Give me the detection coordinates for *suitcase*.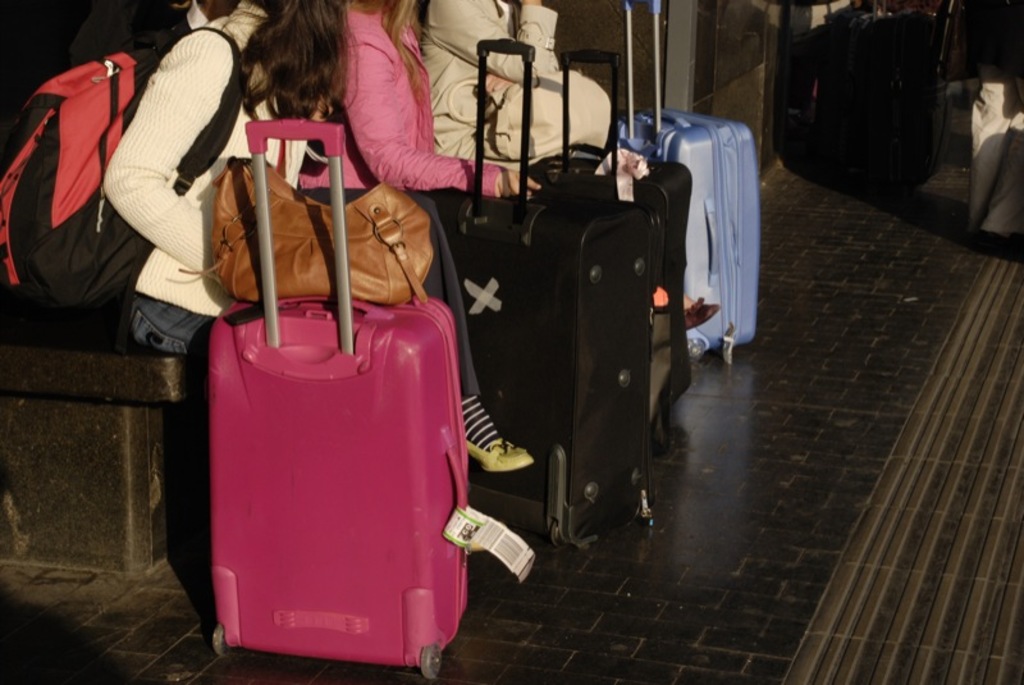
(x1=465, y1=35, x2=654, y2=556).
